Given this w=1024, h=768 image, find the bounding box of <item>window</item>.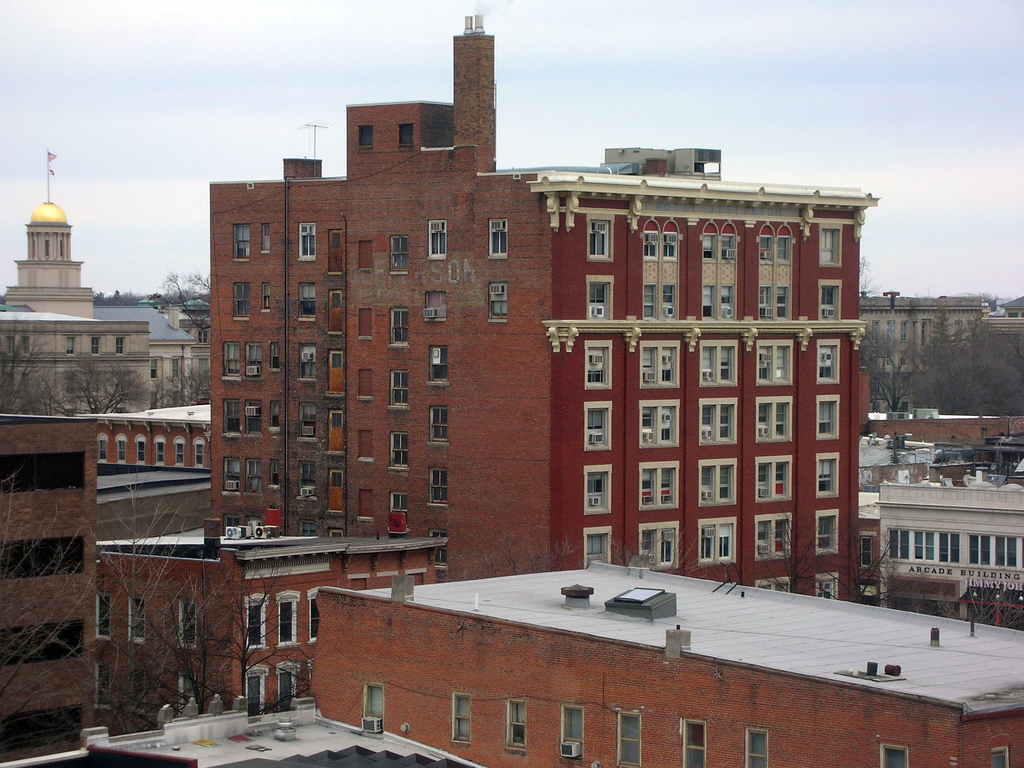
(860,536,870,566).
